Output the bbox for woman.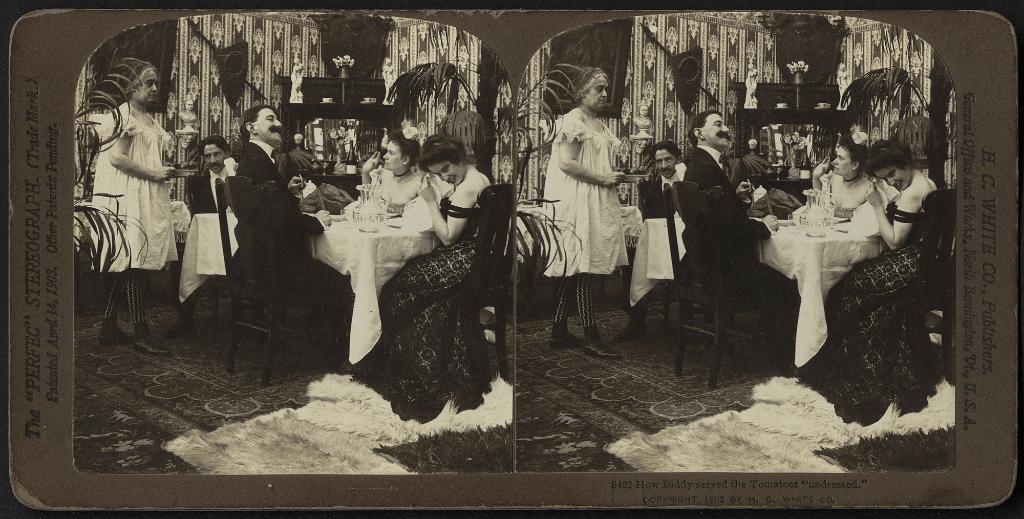
crop(76, 55, 189, 358).
